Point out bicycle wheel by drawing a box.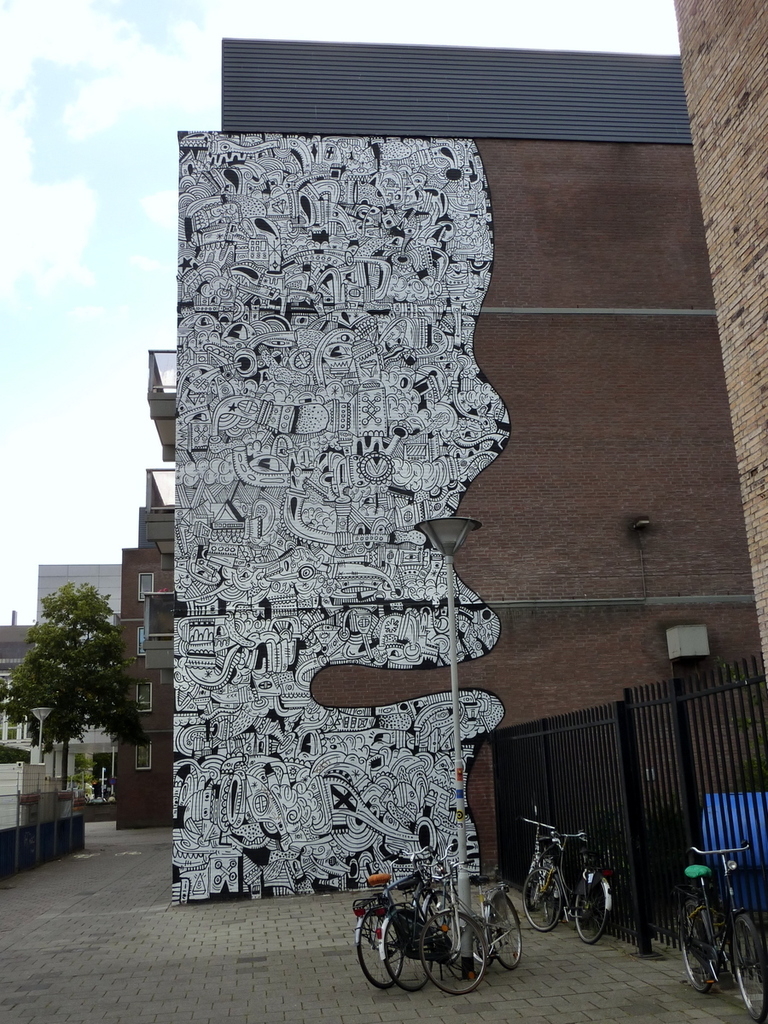
region(674, 902, 722, 995).
